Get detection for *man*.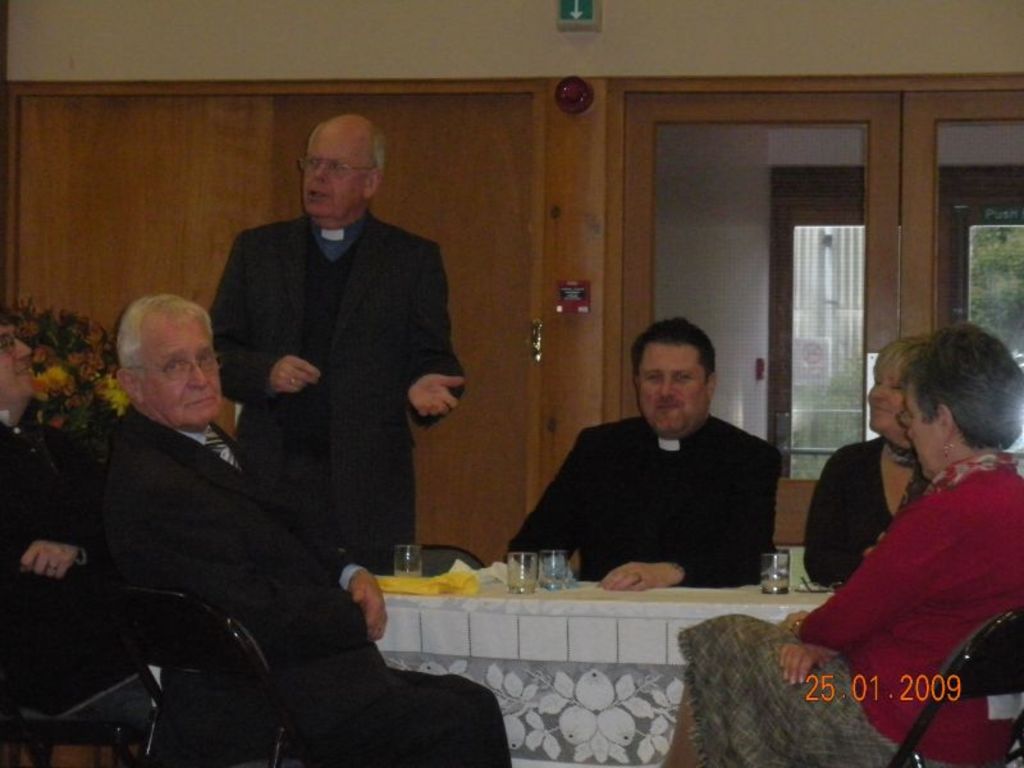
Detection: [x1=517, y1=312, x2=790, y2=591].
